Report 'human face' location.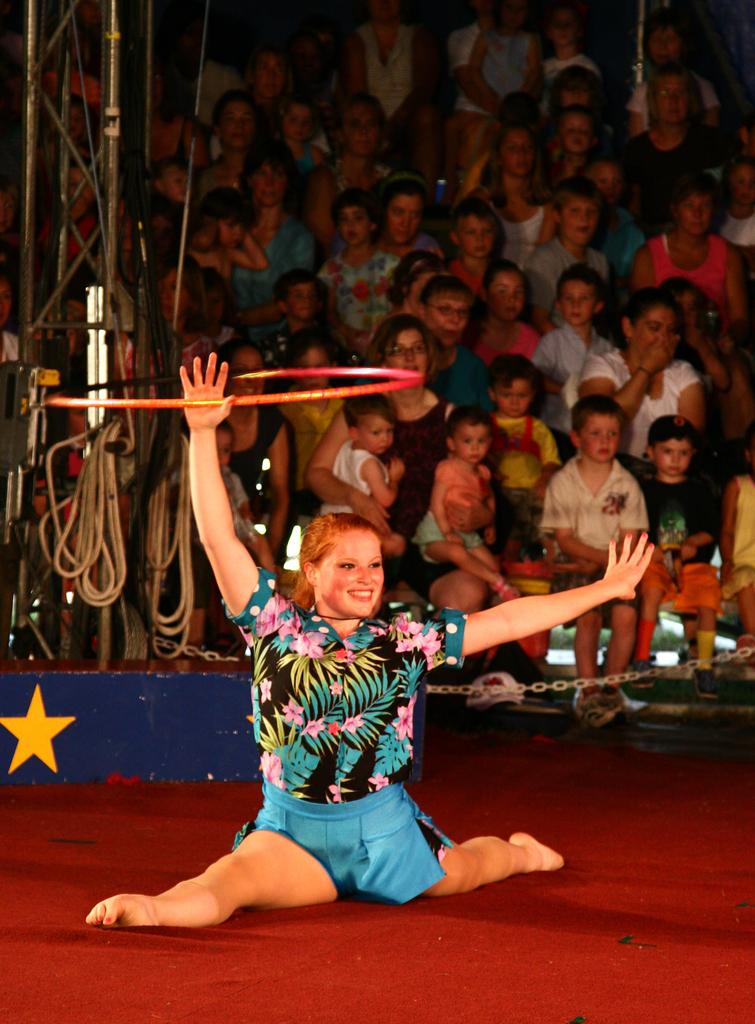
Report: box=[358, 414, 389, 456].
